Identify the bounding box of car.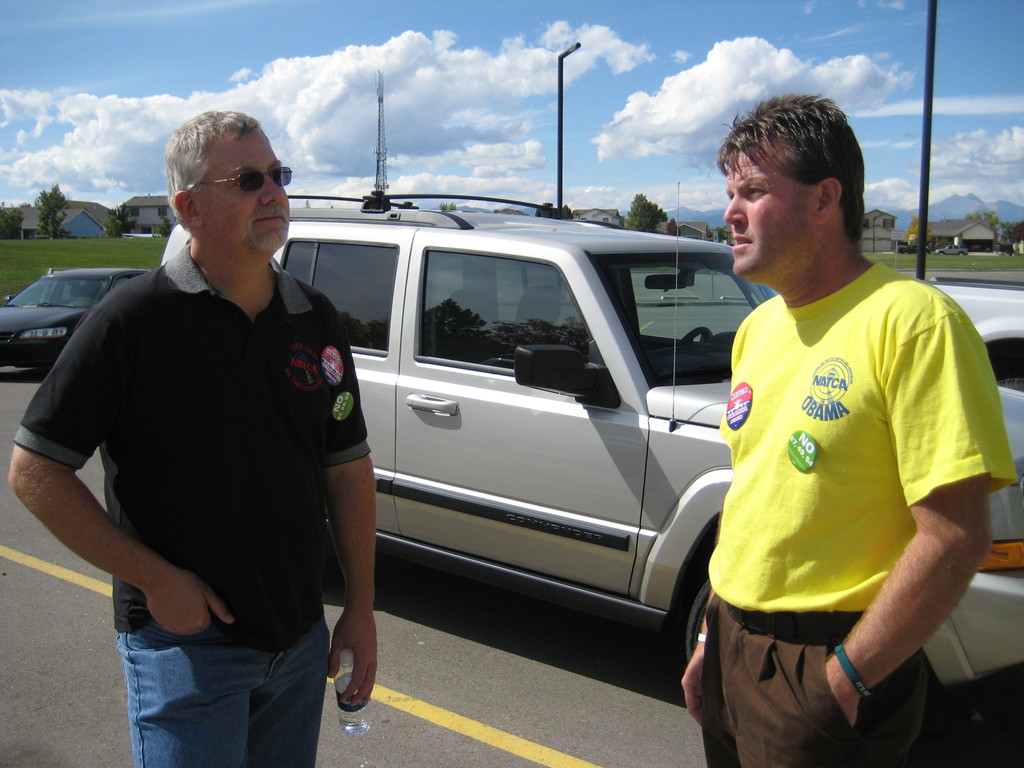
(x1=160, y1=183, x2=1023, y2=767).
